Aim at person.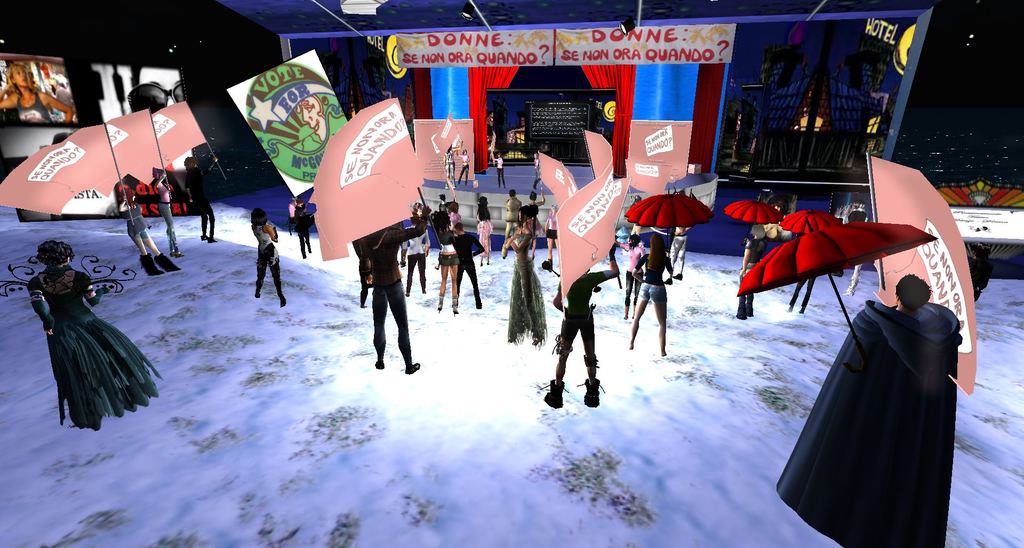
Aimed at box=[613, 232, 644, 321].
